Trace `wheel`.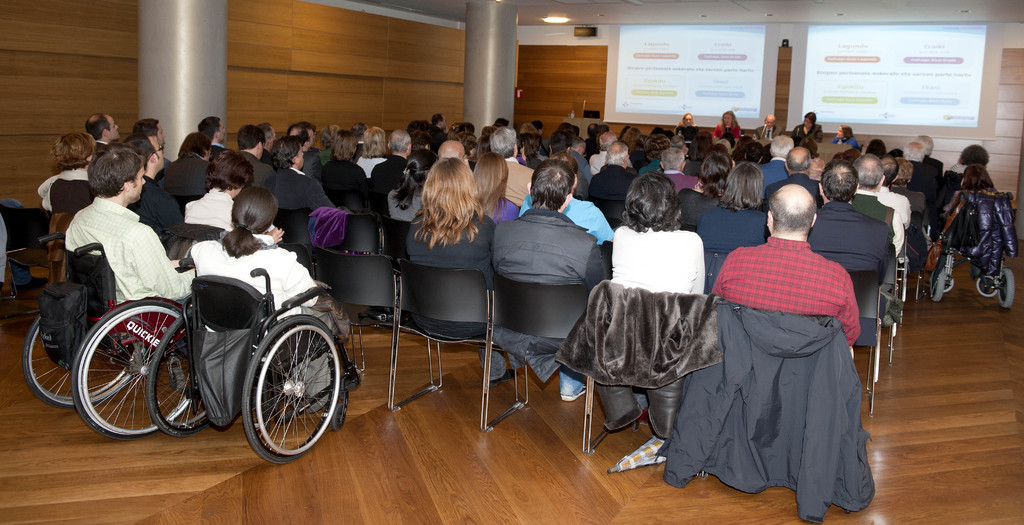
Traced to x1=148, y1=303, x2=218, y2=440.
